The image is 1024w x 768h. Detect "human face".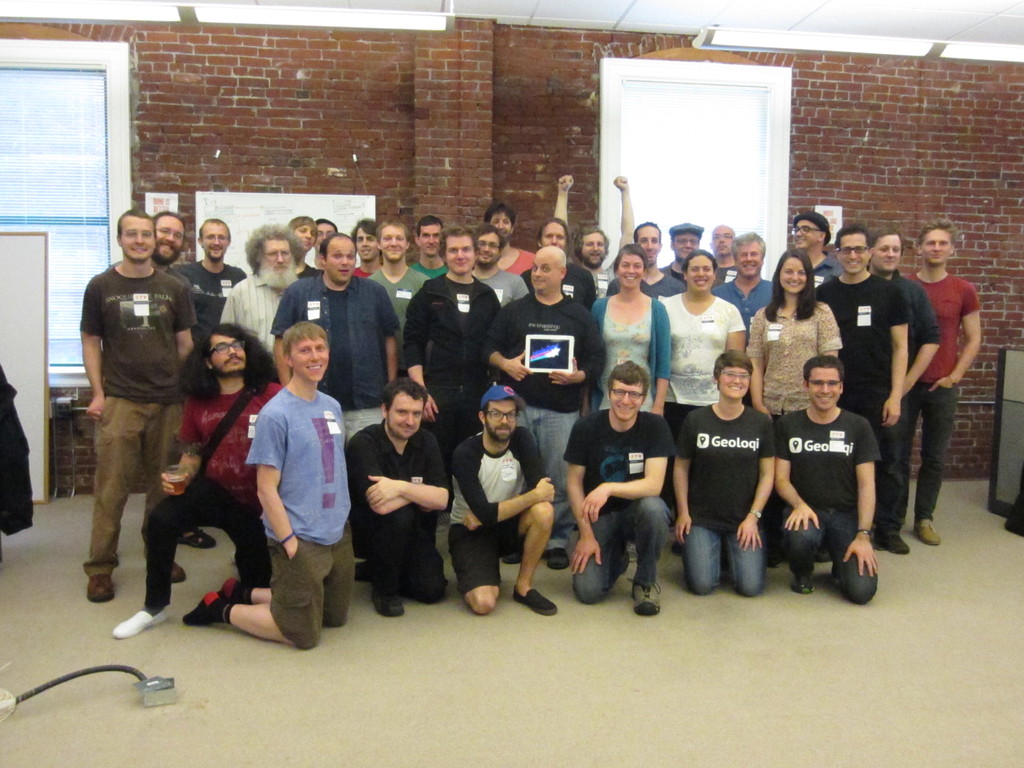
Detection: detection(444, 236, 476, 274).
